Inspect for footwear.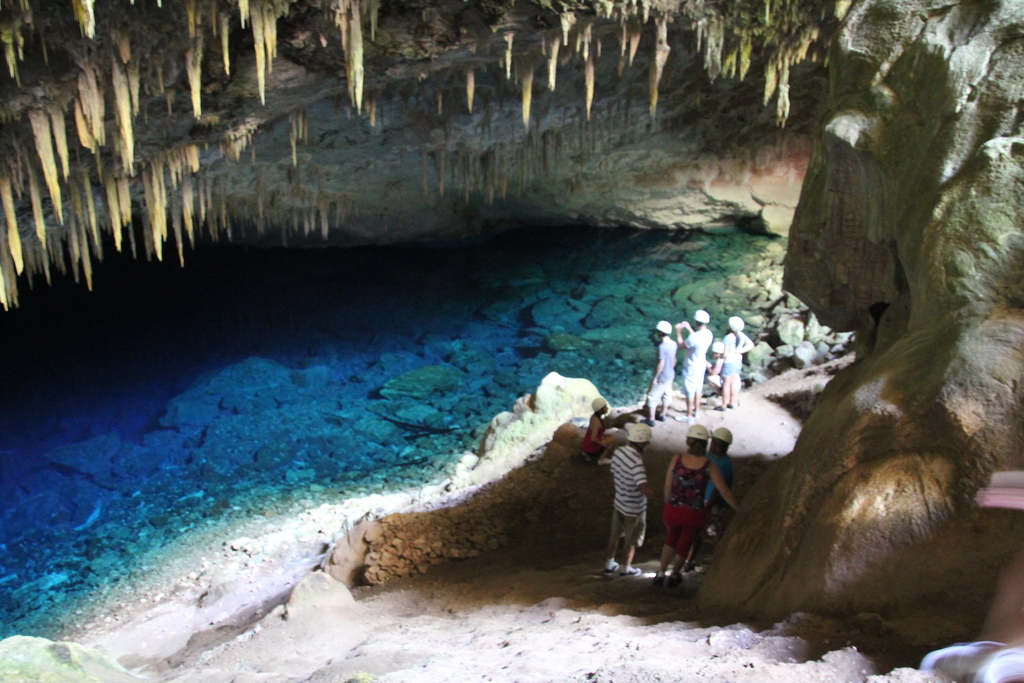
Inspection: select_region(675, 414, 689, 427).
